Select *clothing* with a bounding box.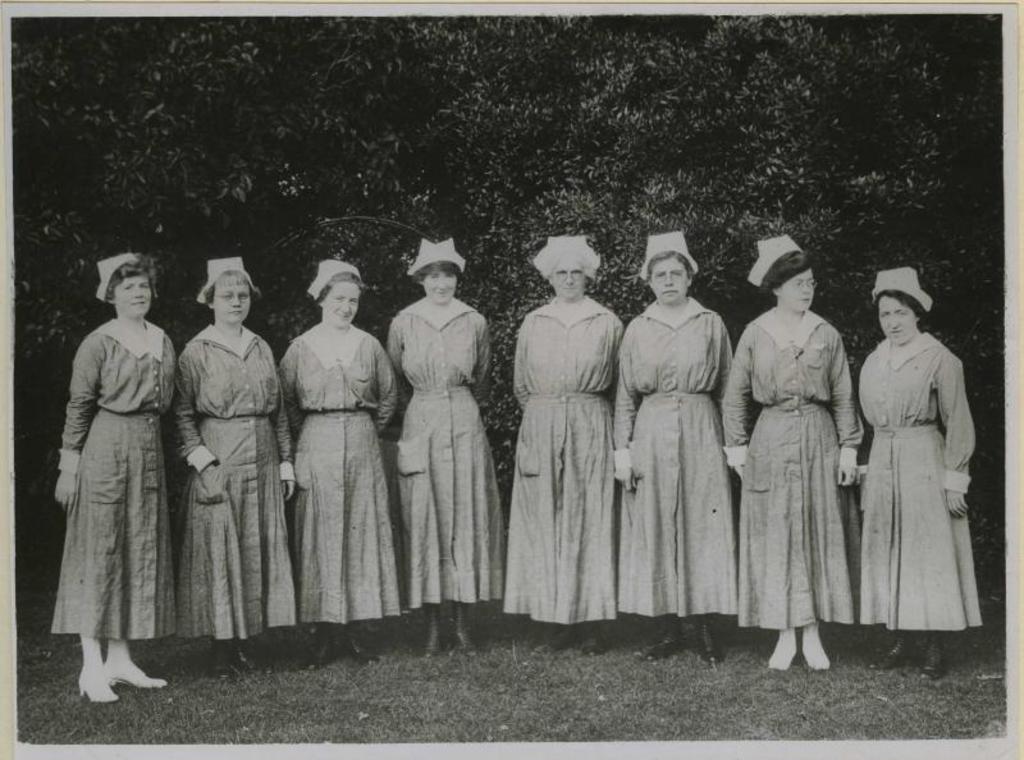
(x1=375, y1=288, x2=504, y2=615).
